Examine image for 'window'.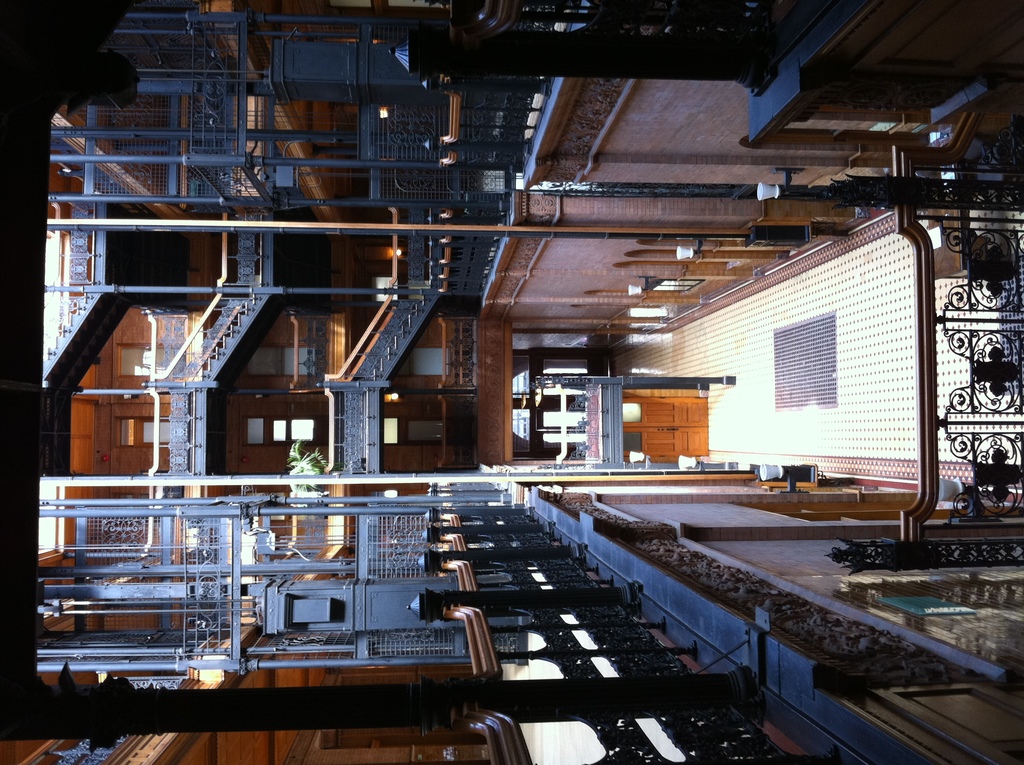
Examination result: (288,415,315,439).
